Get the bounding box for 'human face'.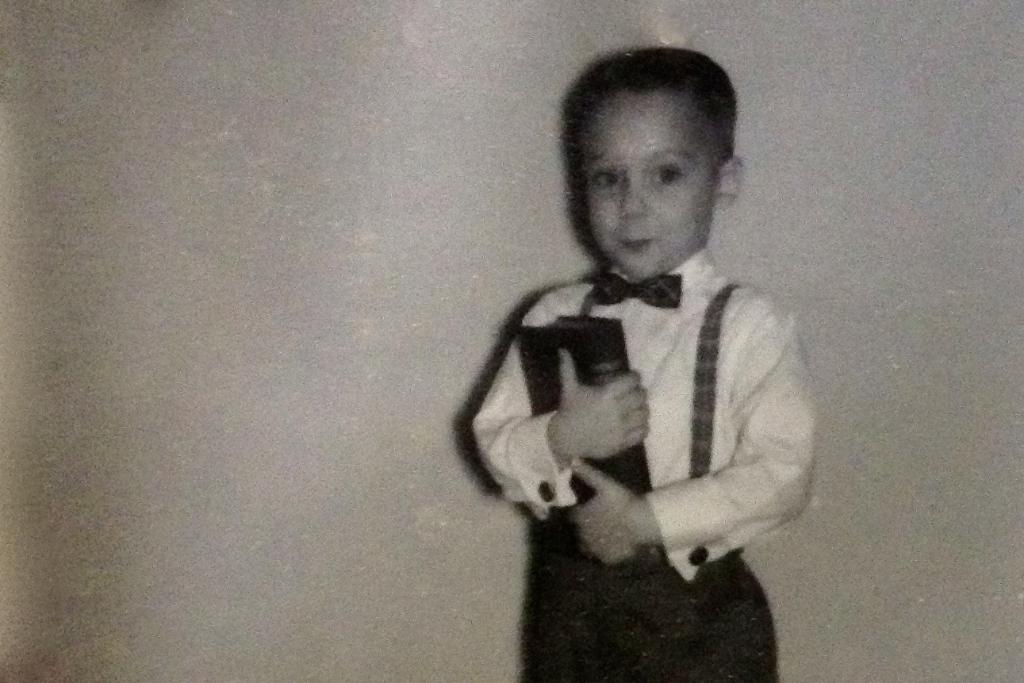
bbox(578, 95, 716, 278).
